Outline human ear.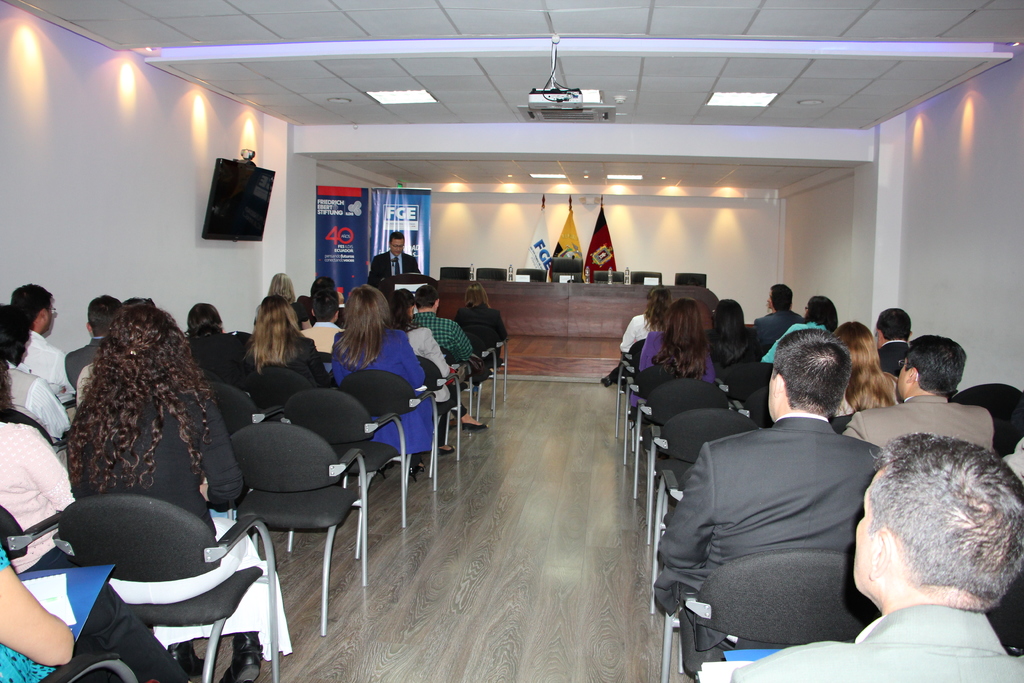
Outline: <box>877,327,882,342</box>.
